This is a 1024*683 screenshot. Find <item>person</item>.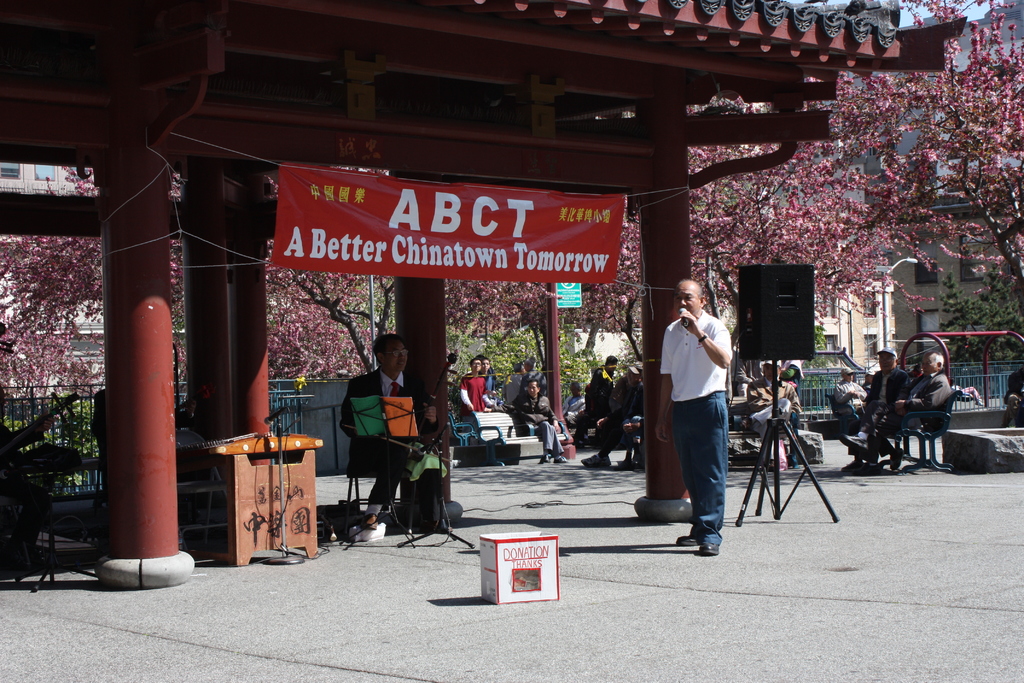
Bounding box: (x1=650, y1=279, x2=733, y2=544).
